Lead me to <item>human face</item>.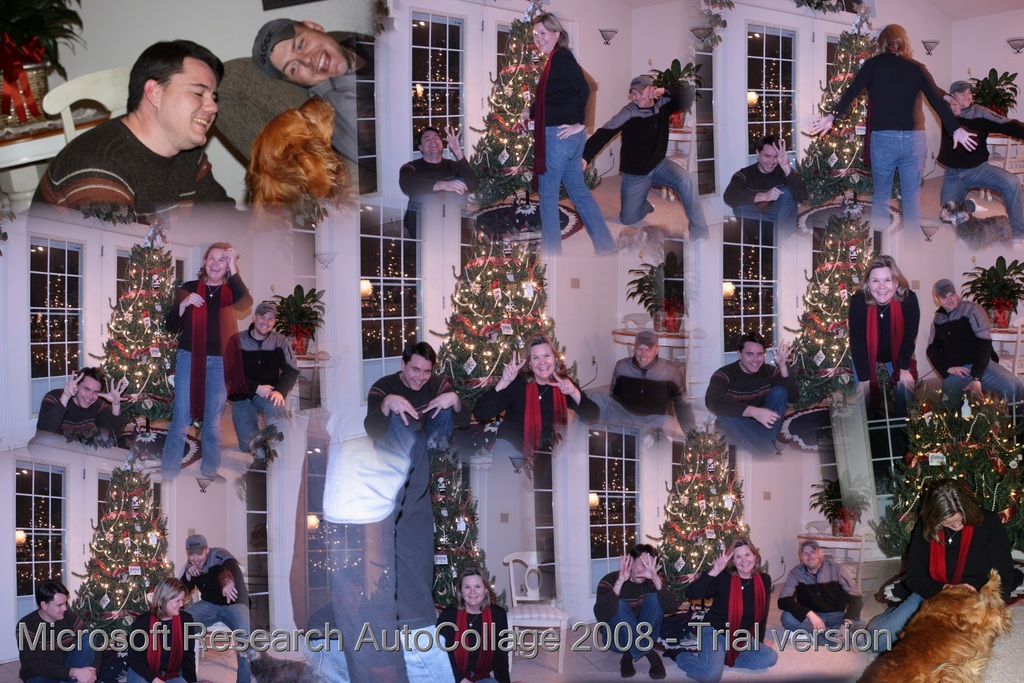
Lead to bbox=[943, 293, 959, 315].
